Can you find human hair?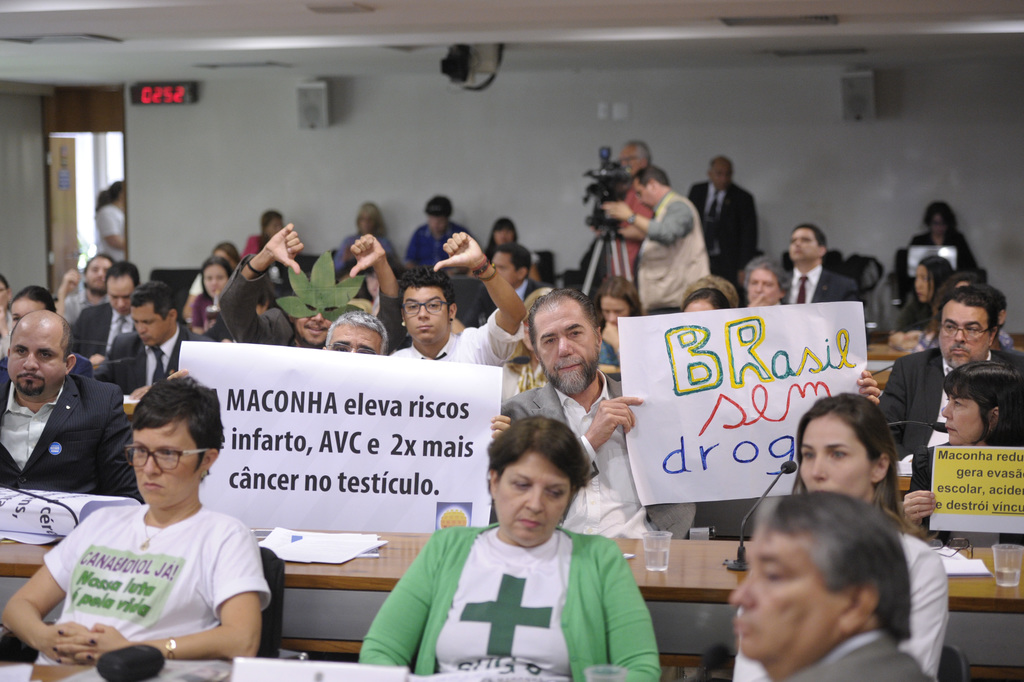
Yes, bounding box: {"x1": 488, "y1": 215, "x2": 518, "y2": 240}.
